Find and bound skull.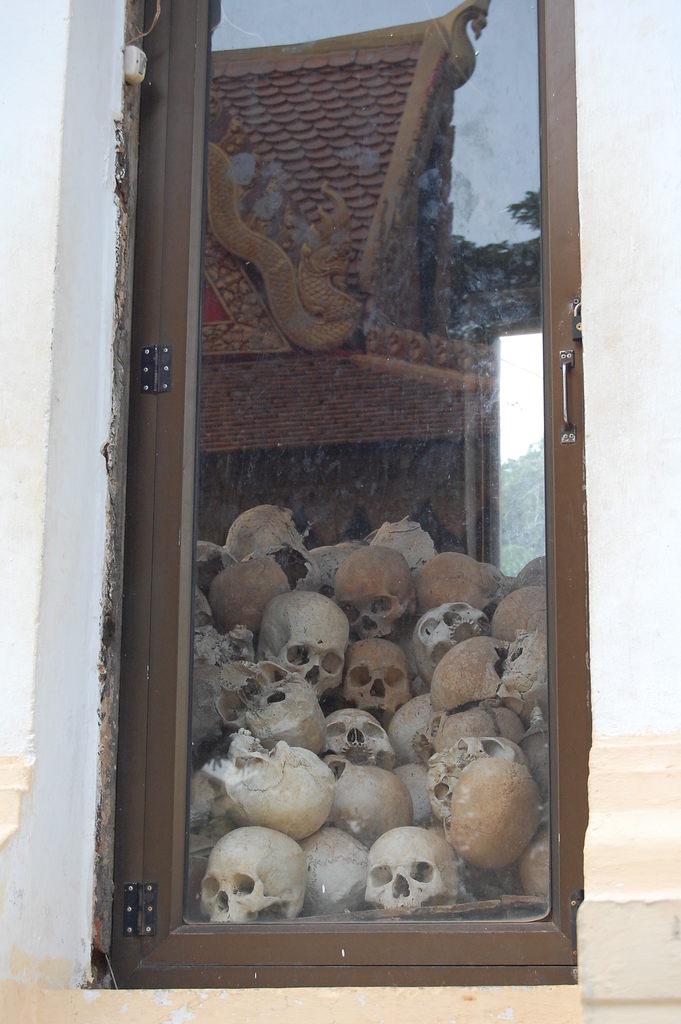
Bound: Rect(318, 707, 388, 771).
